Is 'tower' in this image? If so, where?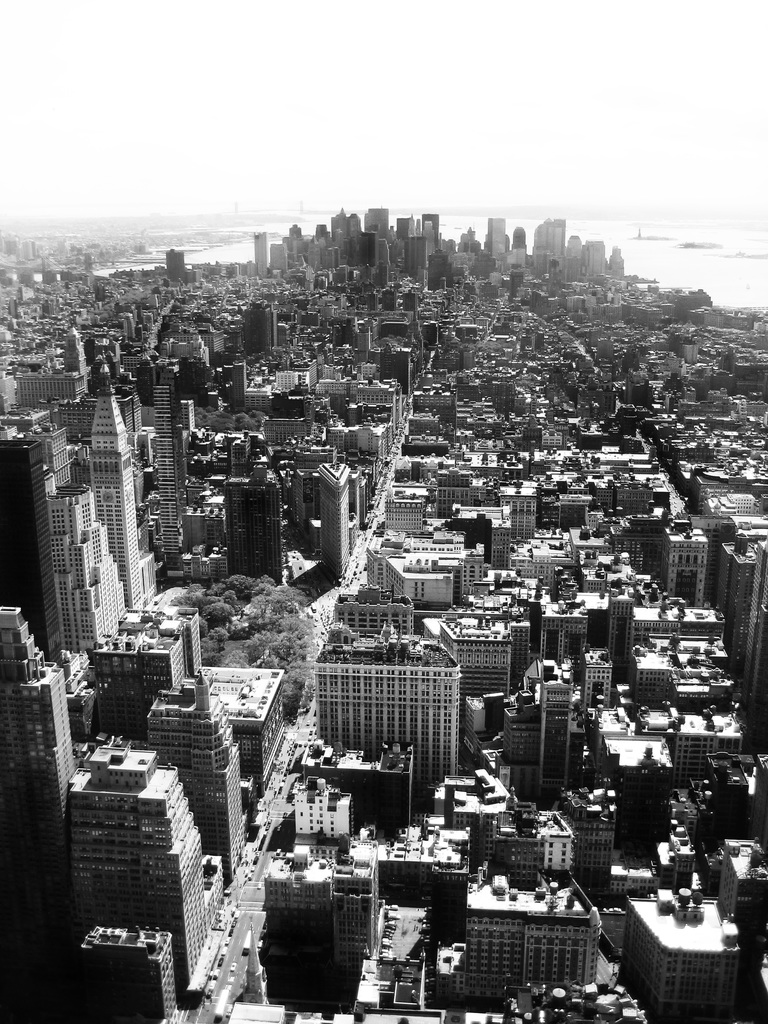
Yes, at bbox=(235, 360, 275, 406).
